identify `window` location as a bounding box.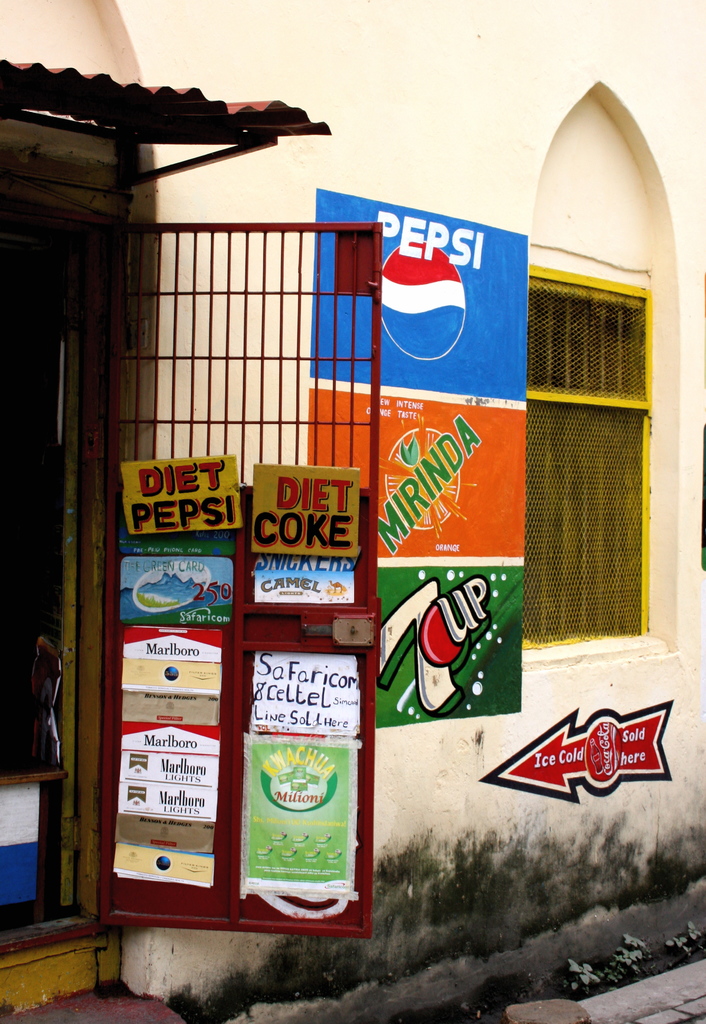
[x1=522, y1=95, x2=689, y2=666].
